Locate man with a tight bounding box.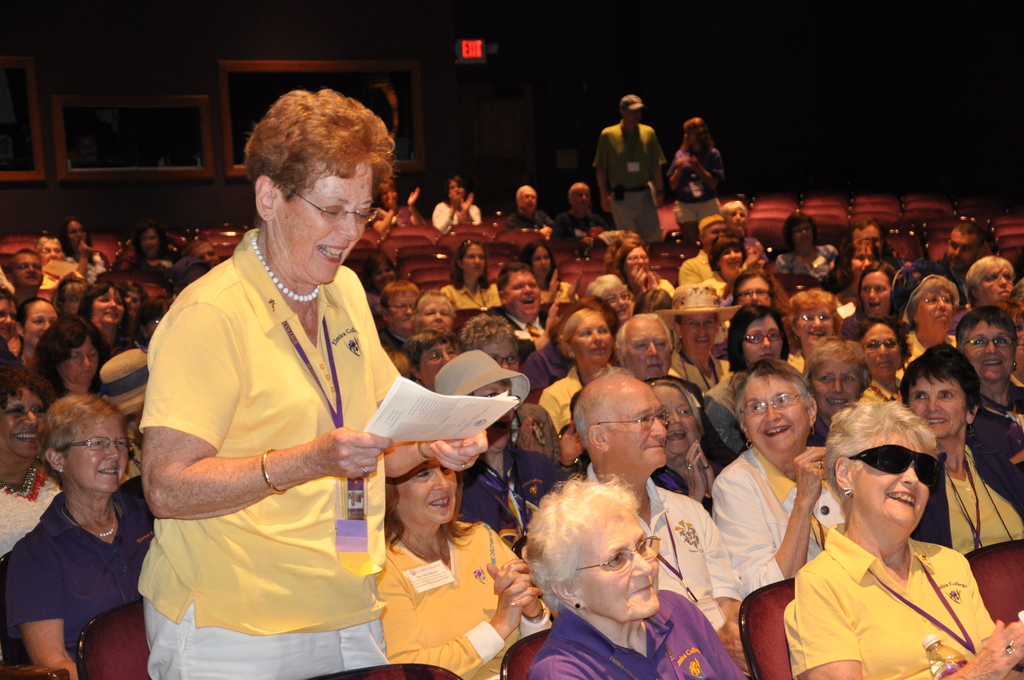
box(552, 179, 619, 251).
